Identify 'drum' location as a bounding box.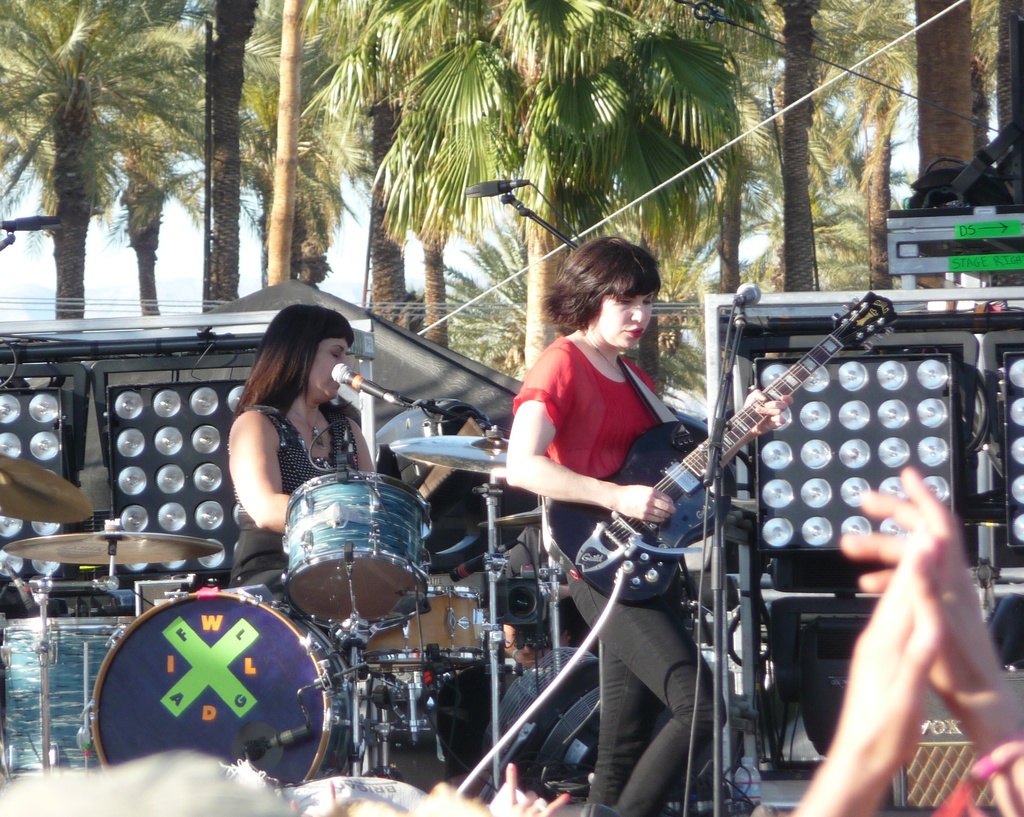
[360, 584, 488, 679].
